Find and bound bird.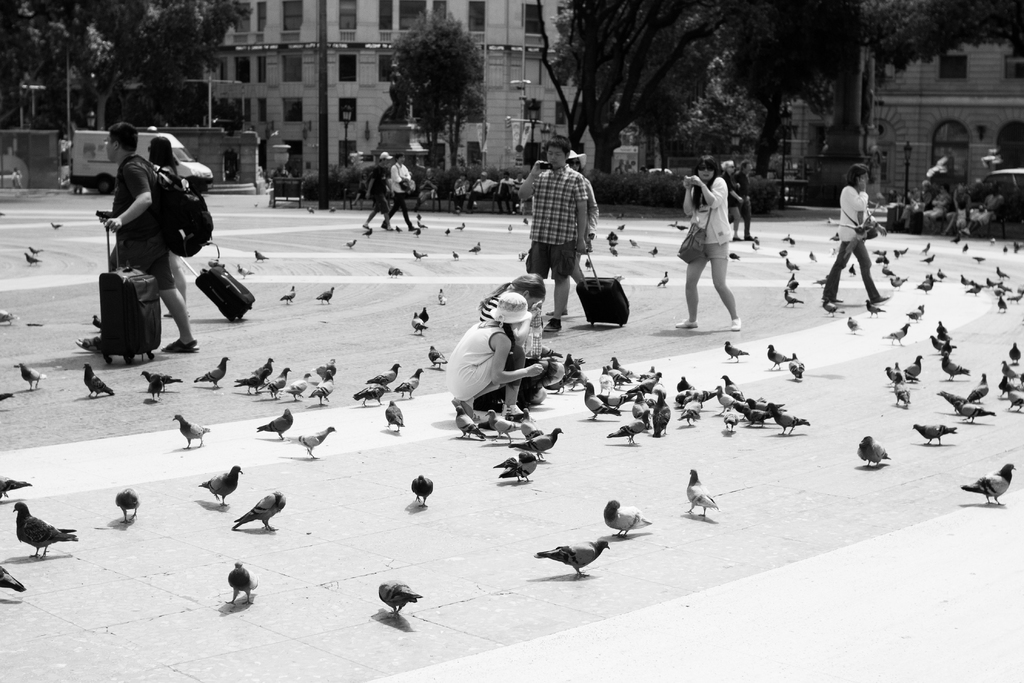
Bound: left=83, top=361, right=115, bottom=399.
